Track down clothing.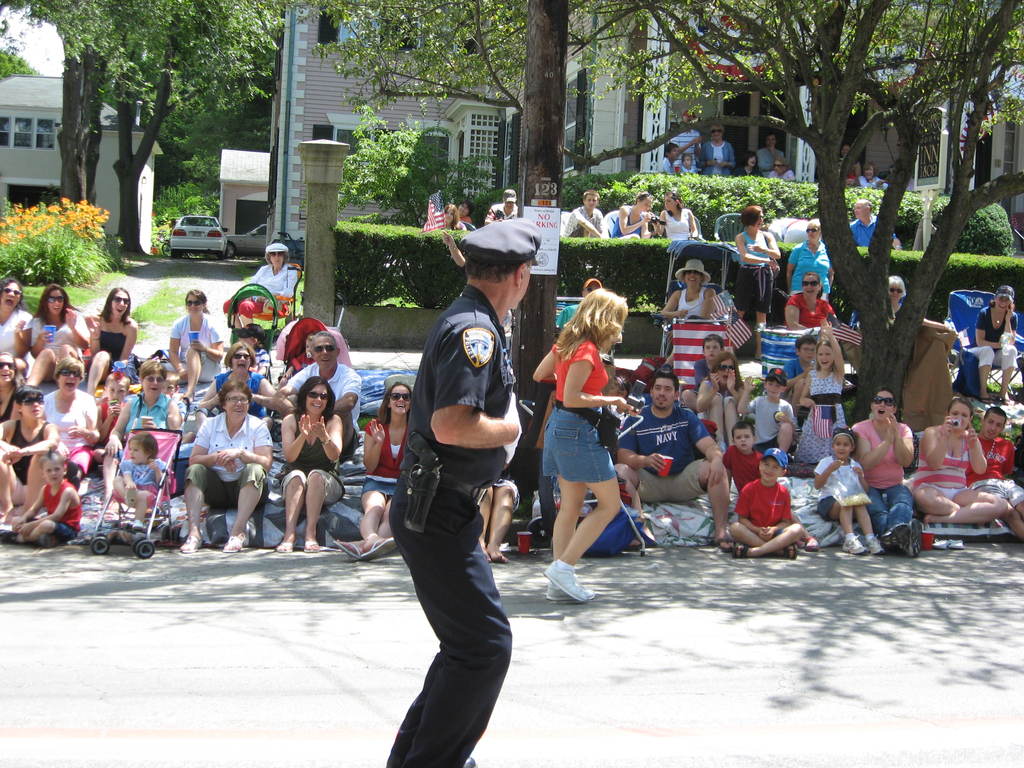
Tracked to detection(753, 401, 794, 444).
